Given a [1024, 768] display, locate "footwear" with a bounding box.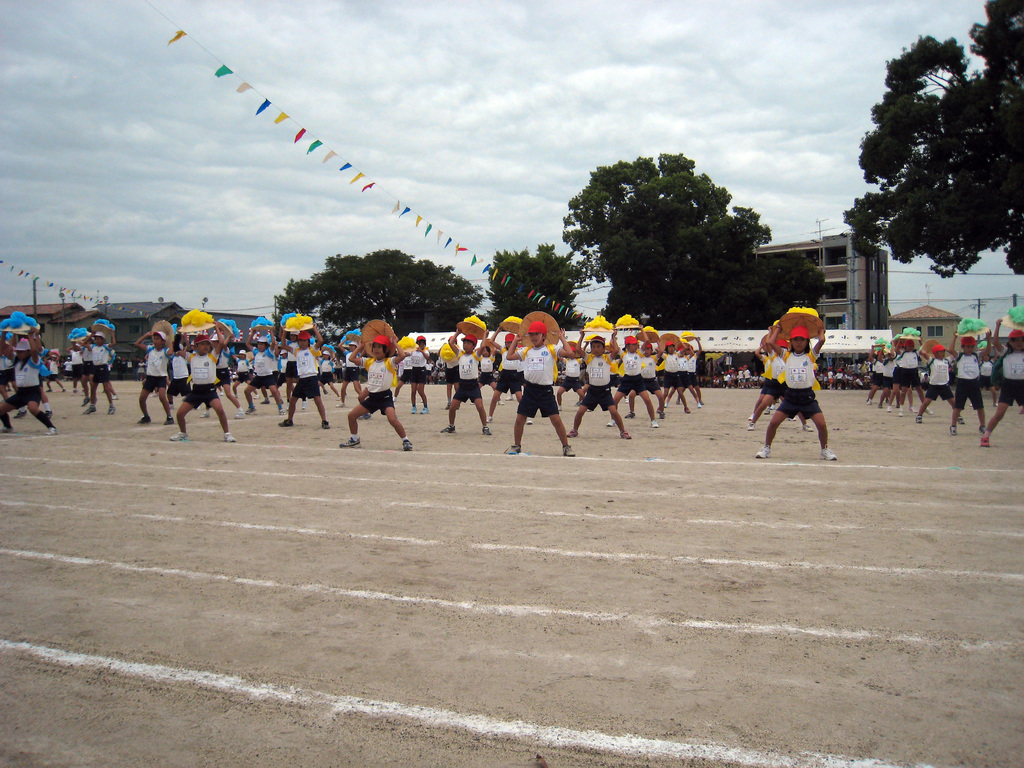
Located: crop(42, 426, 56, 436).
